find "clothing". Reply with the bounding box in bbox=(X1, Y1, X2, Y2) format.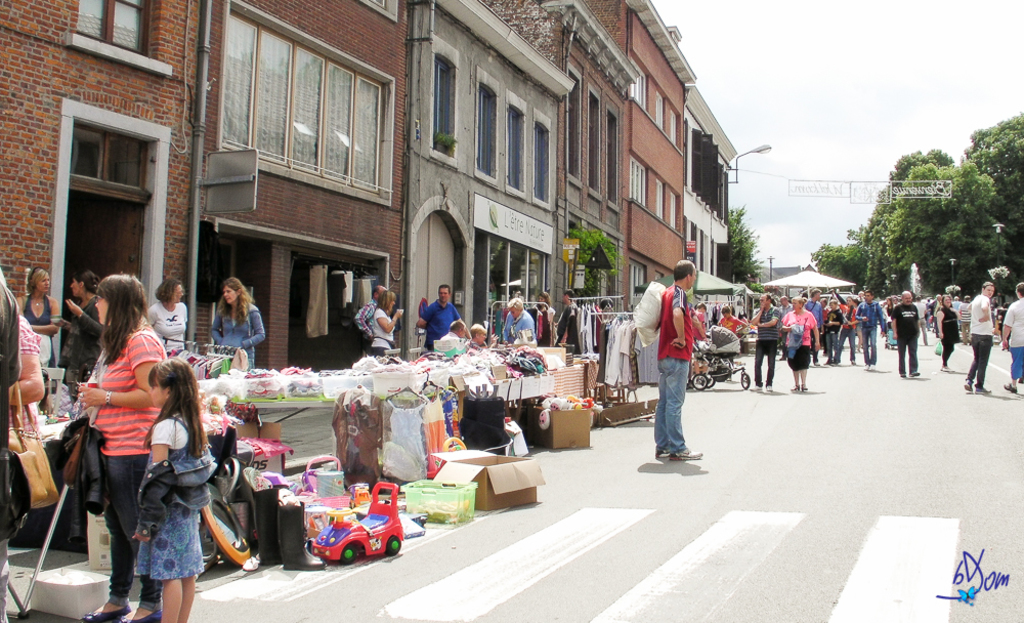
bbox=(532, 307, 555, 346).
